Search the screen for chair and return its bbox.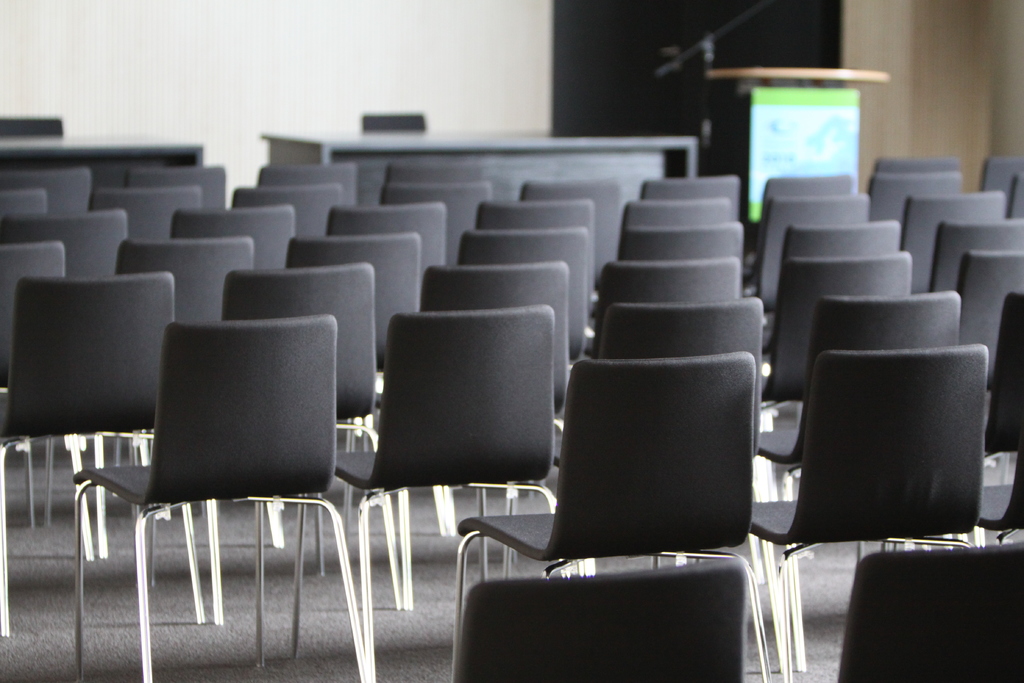
Found: {"left": 871, "top": 161, "right": 967, "bottom": 191}.
